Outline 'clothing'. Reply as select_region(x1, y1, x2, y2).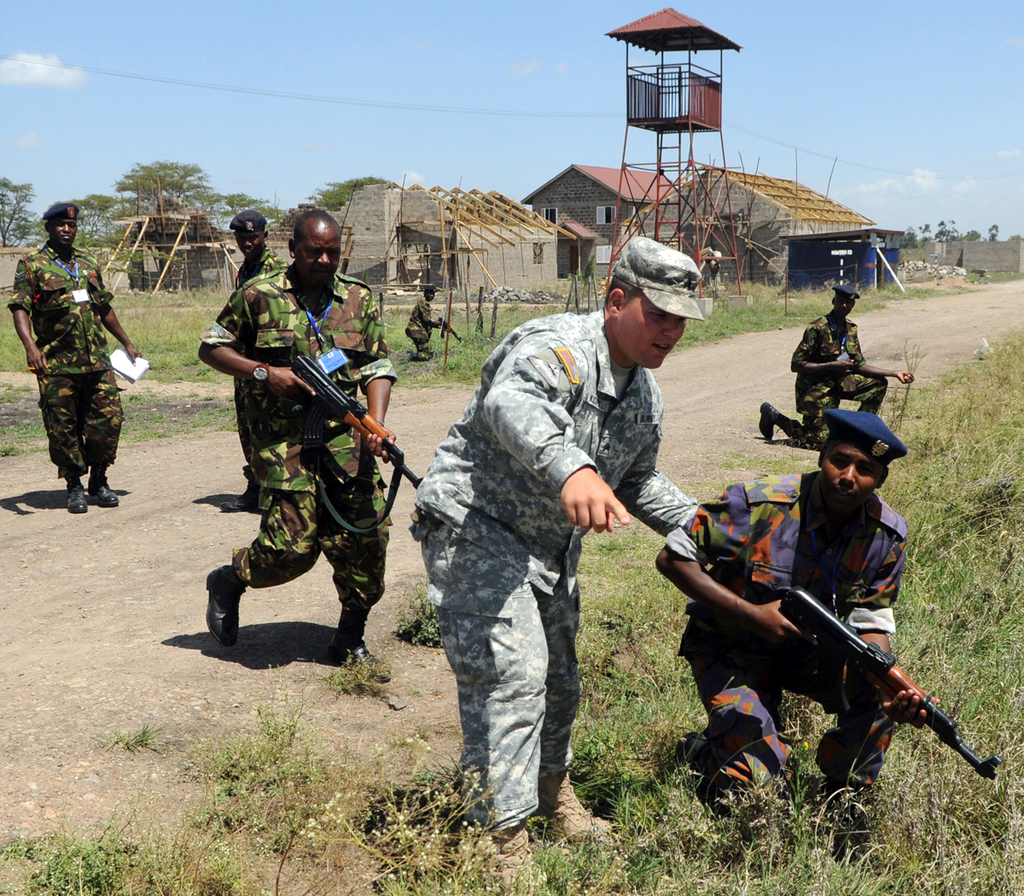
select_region(404, 232, 698, 846).
